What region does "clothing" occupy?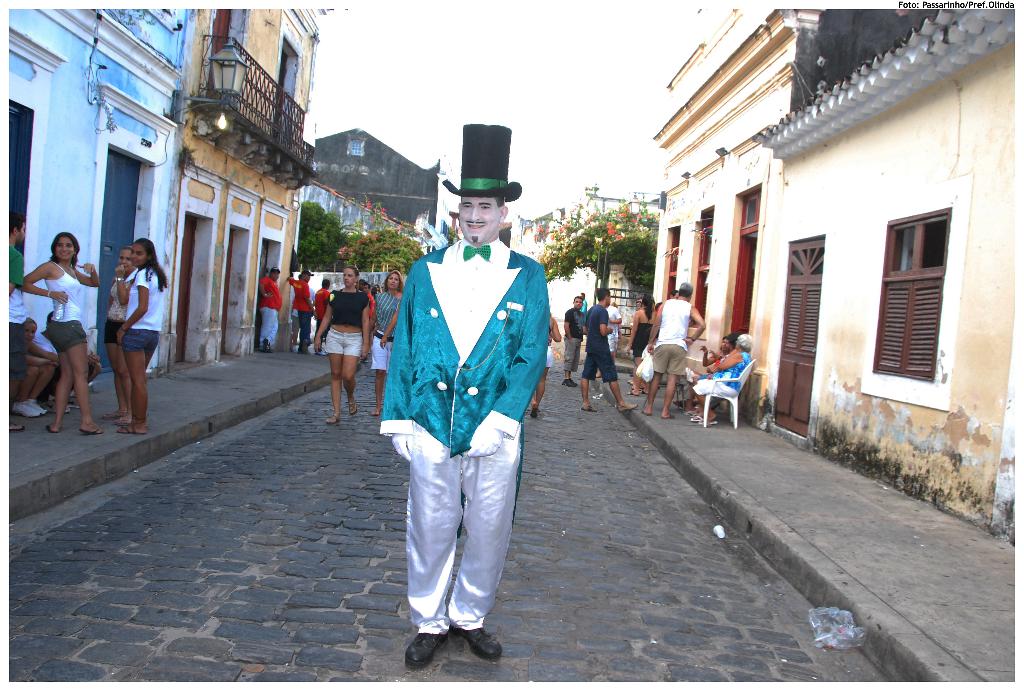
[297,313,312,346].
